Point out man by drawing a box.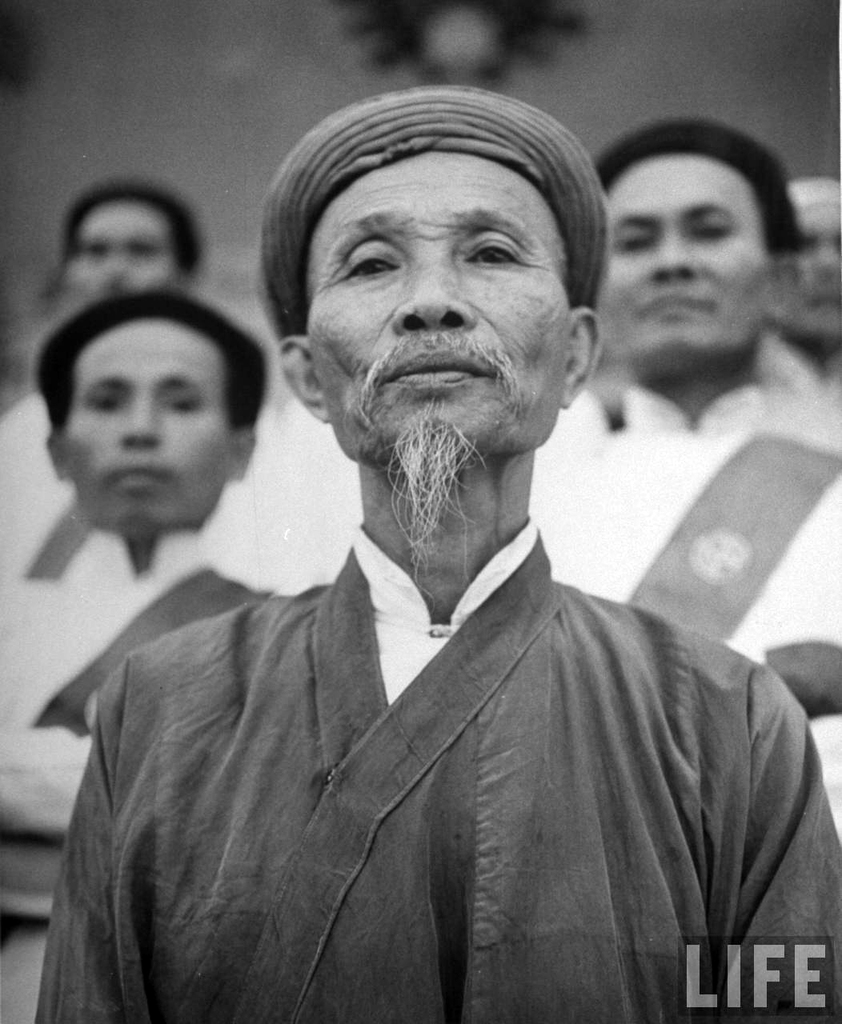
[0, 290, 325, 935].
